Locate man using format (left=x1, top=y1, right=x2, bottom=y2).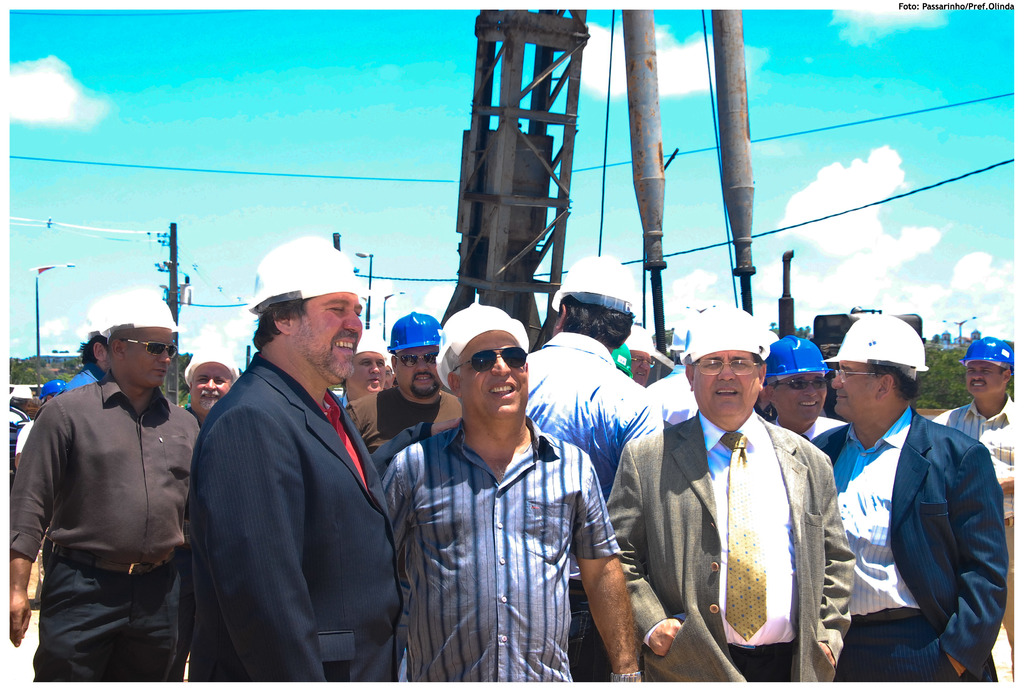
(left=754, top=329, right=854, bottom=446).
